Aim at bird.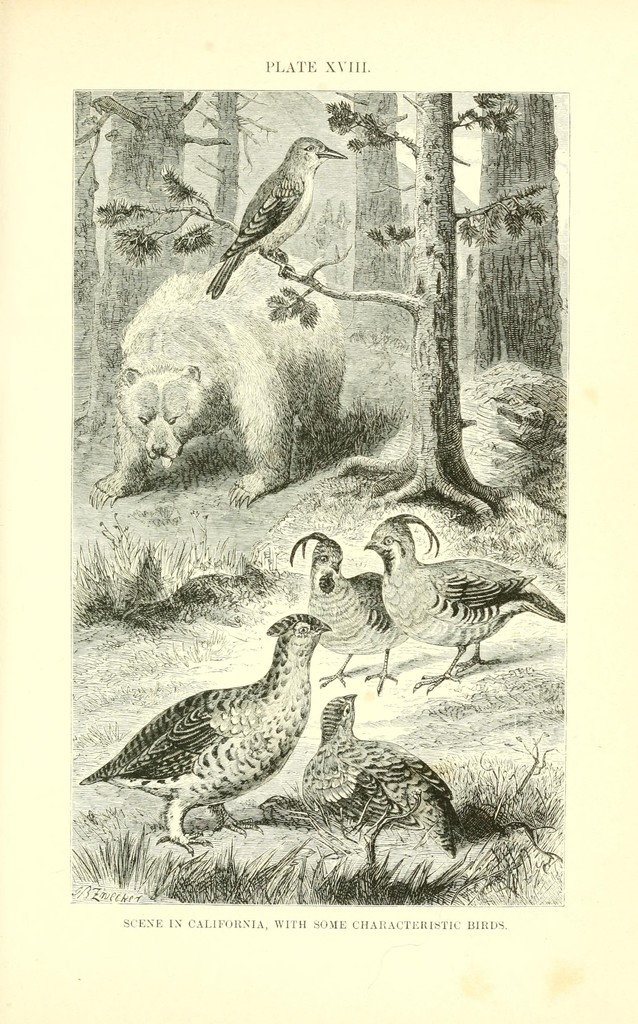
Aimed at locate(297, 691, 471, 905).
